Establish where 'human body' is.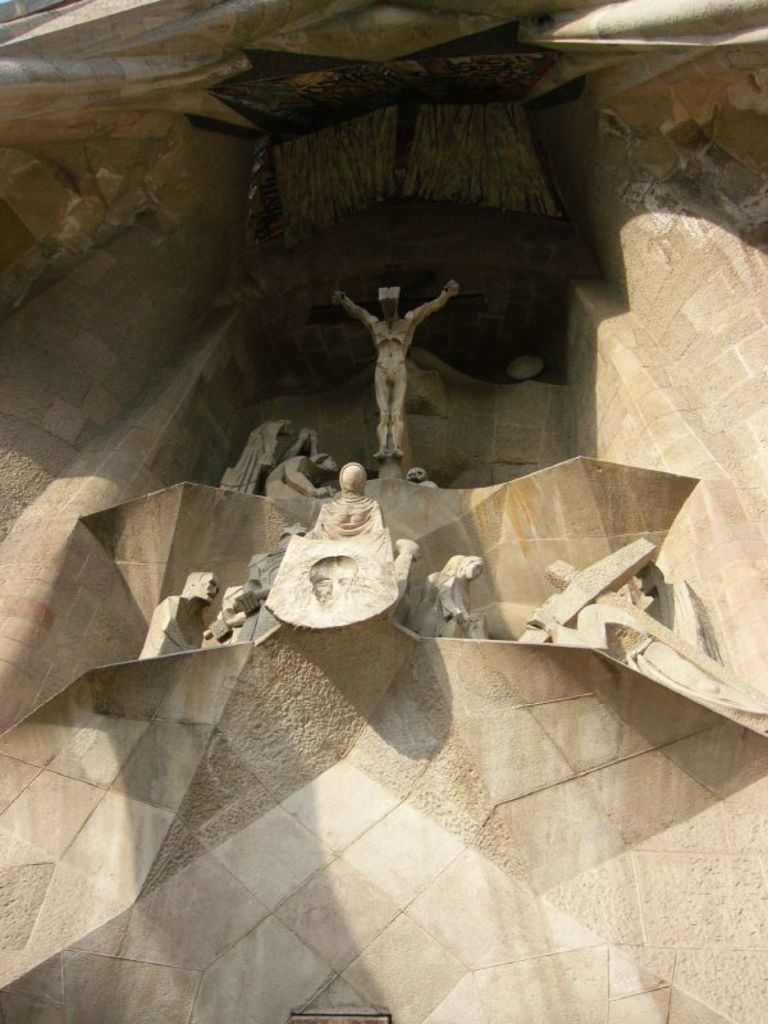
Established at x1=338 y1=283 x2=463 y2=465.
